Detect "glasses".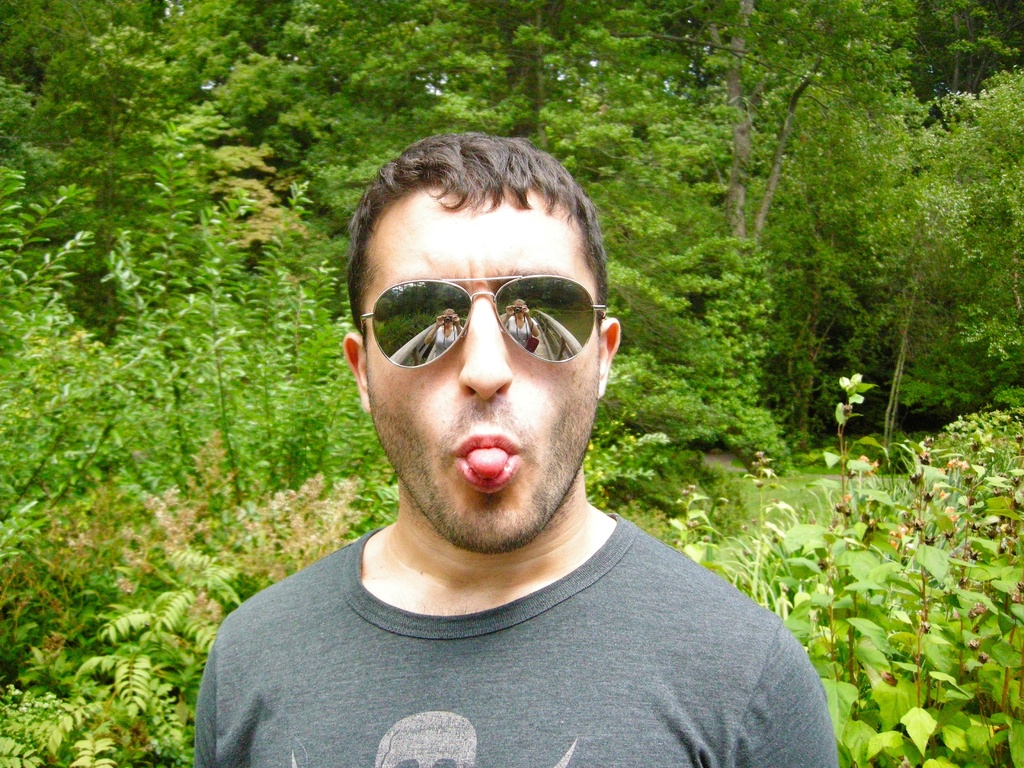
Detected at Rect(355, 277, 612, 369).
